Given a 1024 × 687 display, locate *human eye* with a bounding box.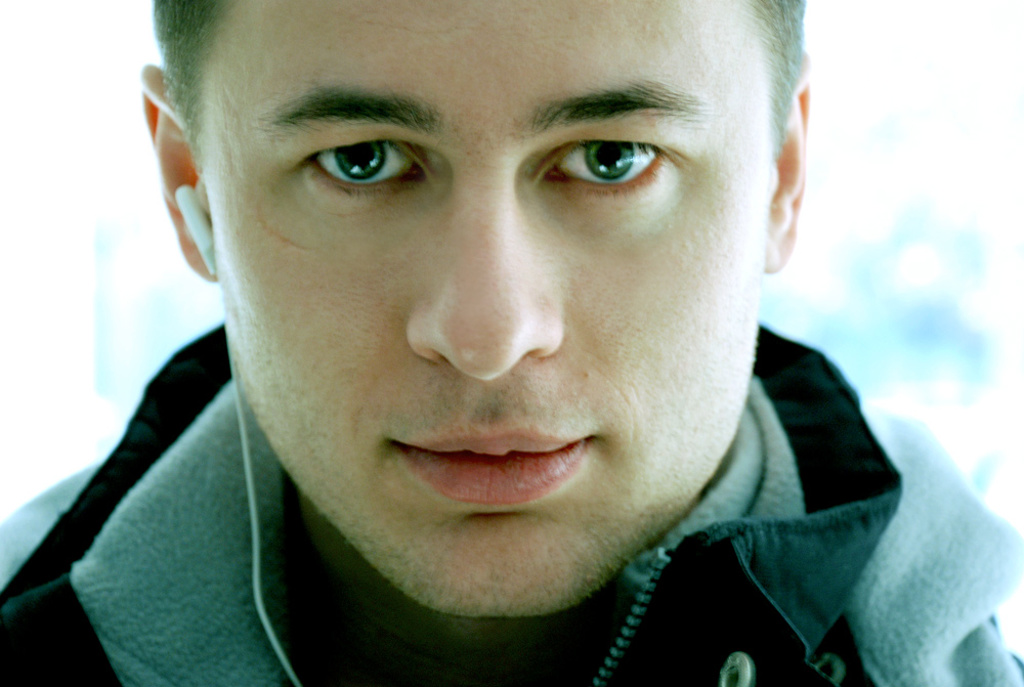
Located: <box>541,134,681,200</box>.
